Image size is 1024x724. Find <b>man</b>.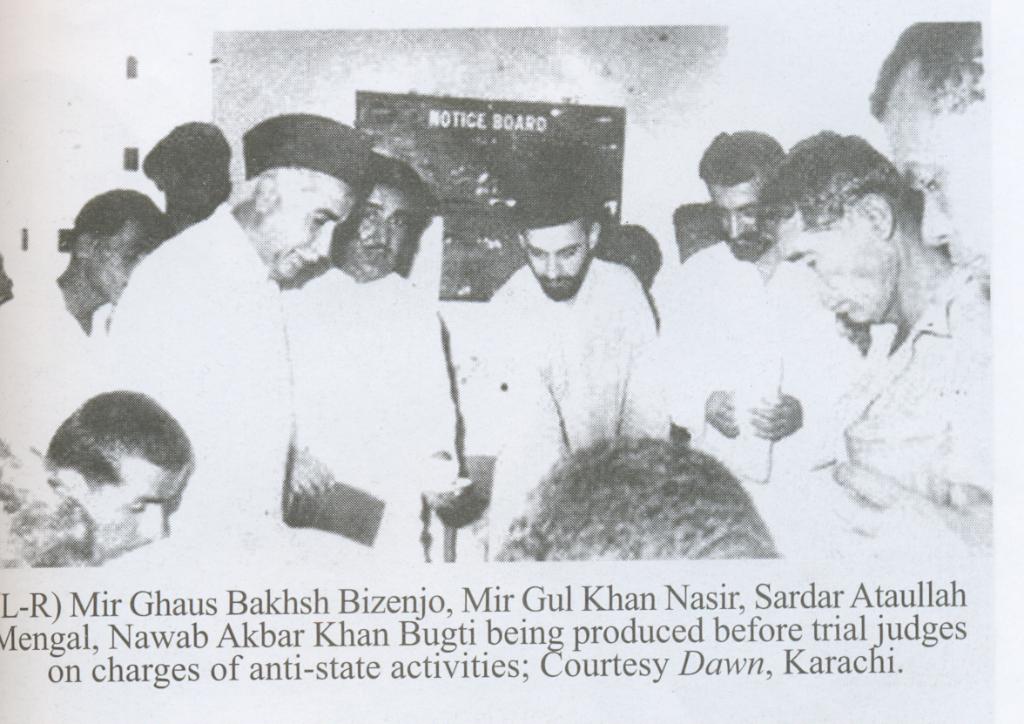
l=0, t=188, r=175, b=457.
